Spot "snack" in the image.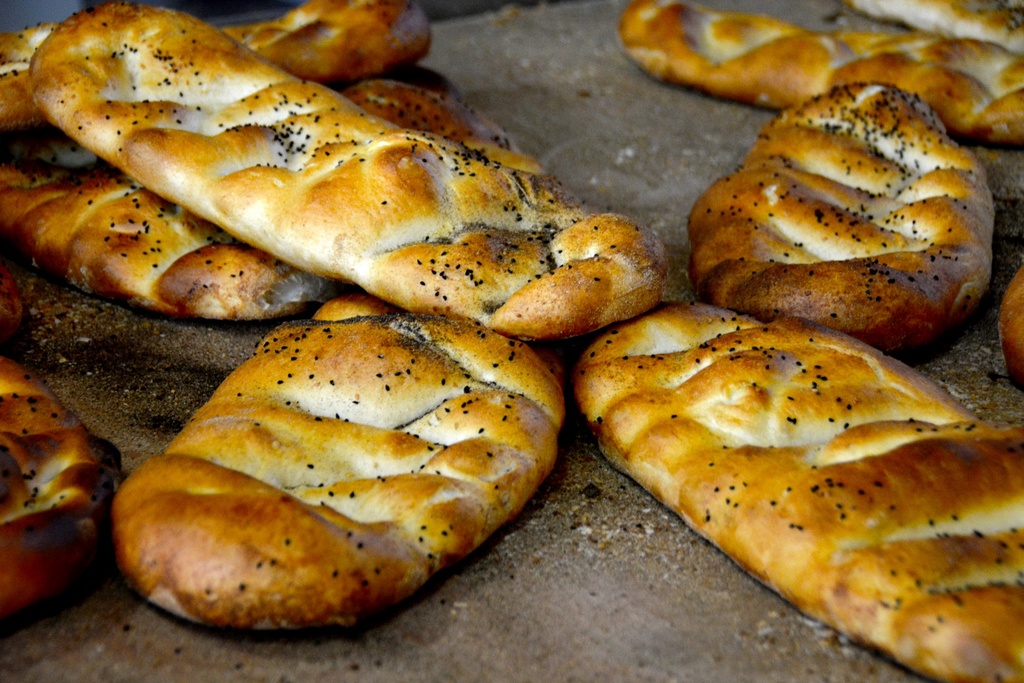
"snack" found at (left=614, top=2, right=1023, bottom=138).
